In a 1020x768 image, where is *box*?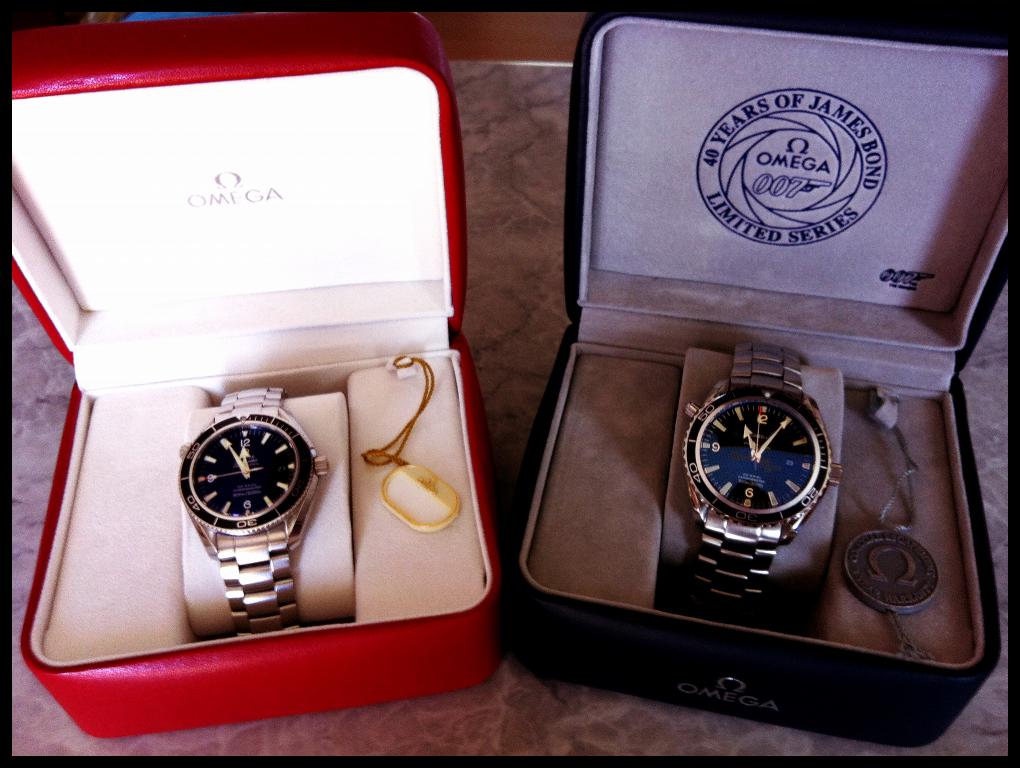
[518, 7, 1017, 749].
